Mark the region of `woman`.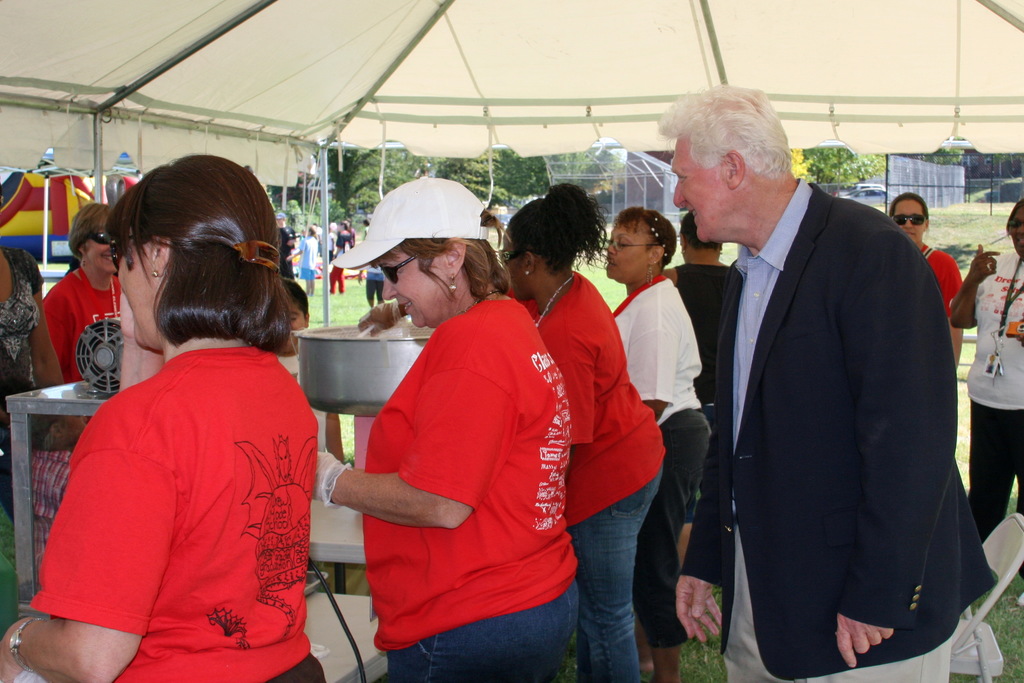
Region: <region>606, 208, 712, 682</region>.
